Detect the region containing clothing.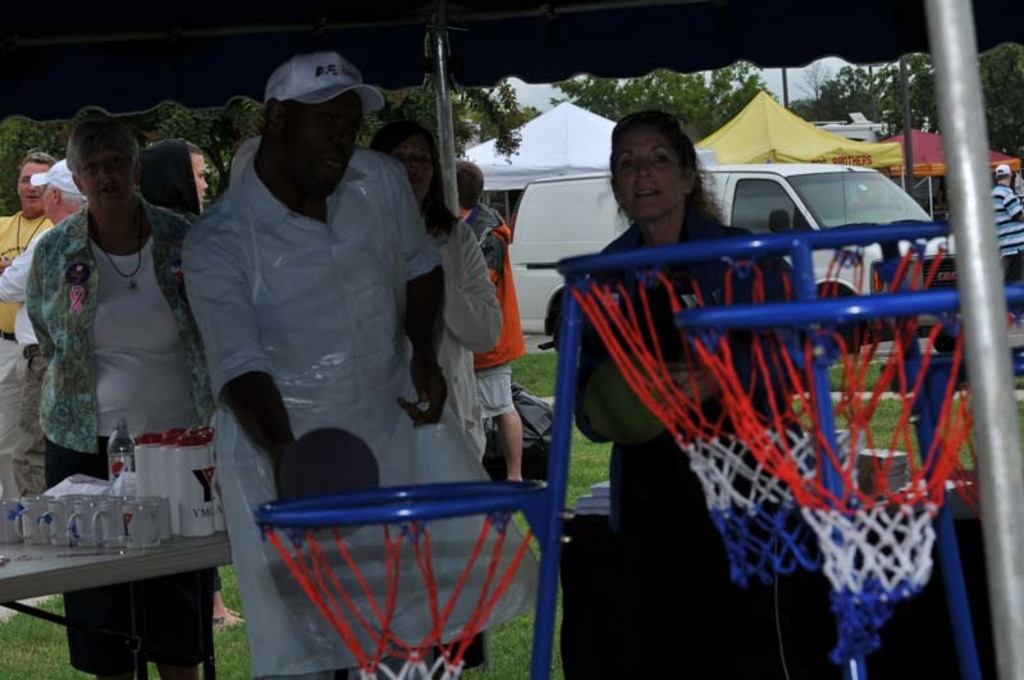
<region>472, 186, 521, 439</region>.
